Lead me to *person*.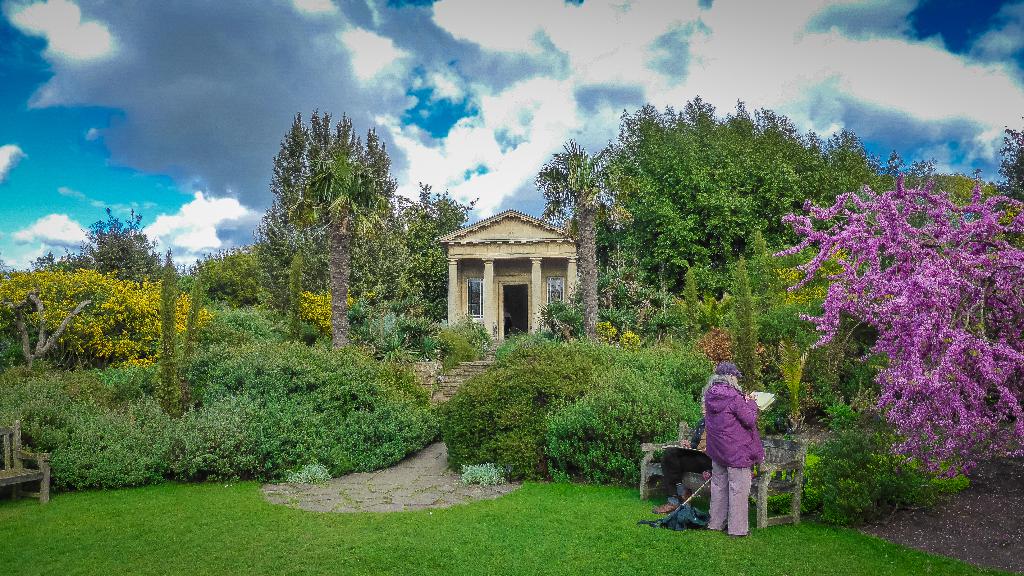
Lead to <box>700,345,777,530</box>.
